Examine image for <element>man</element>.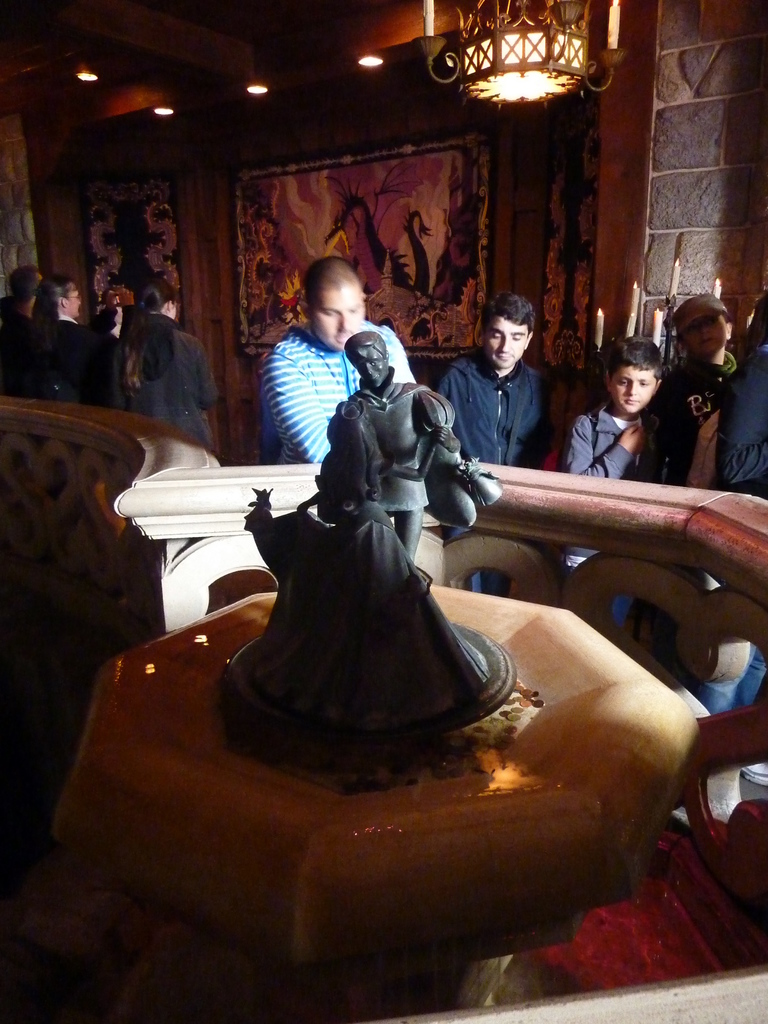
Examination result: {"x1": 266, "y1": 257, "x2": 432, "y2": 477}.
